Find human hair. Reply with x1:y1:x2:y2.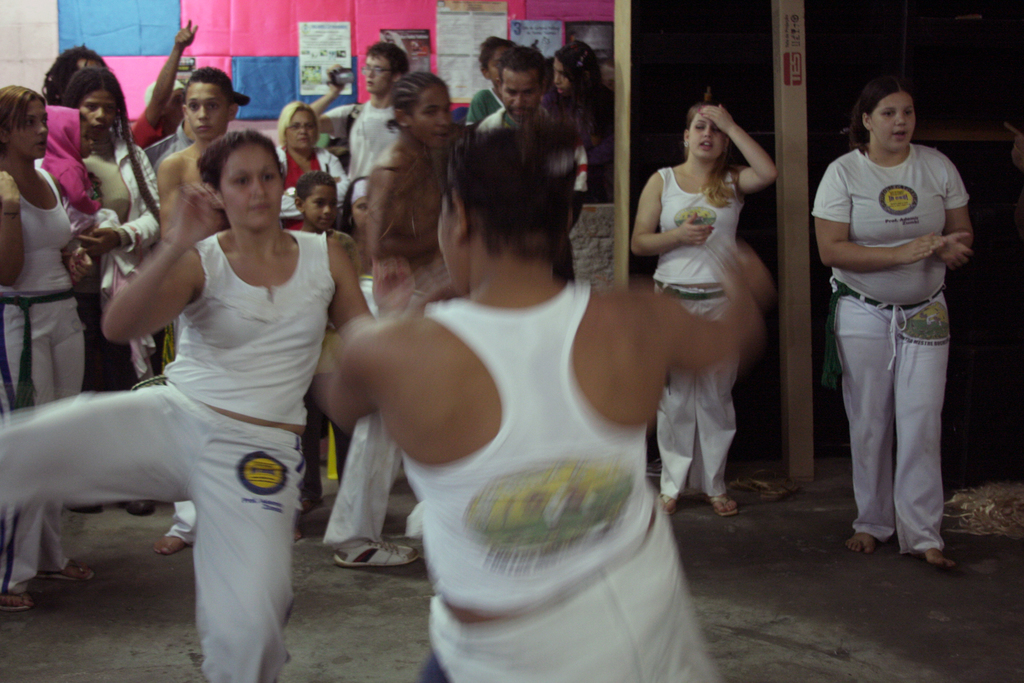
67:67:161:219.
